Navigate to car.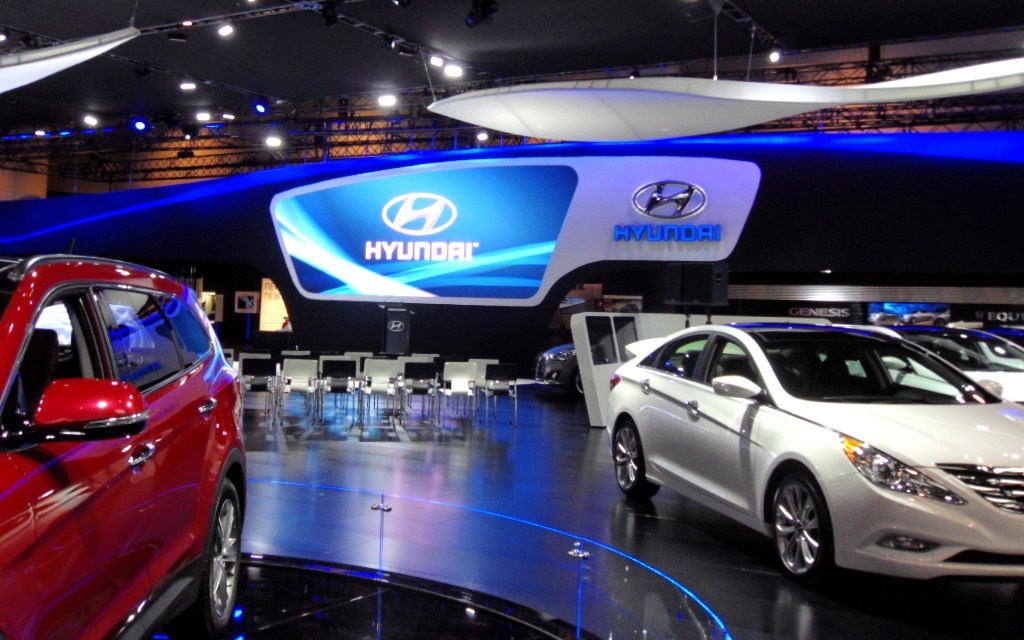
Navigation target: l=949, t=326, r=1023, b=368.
